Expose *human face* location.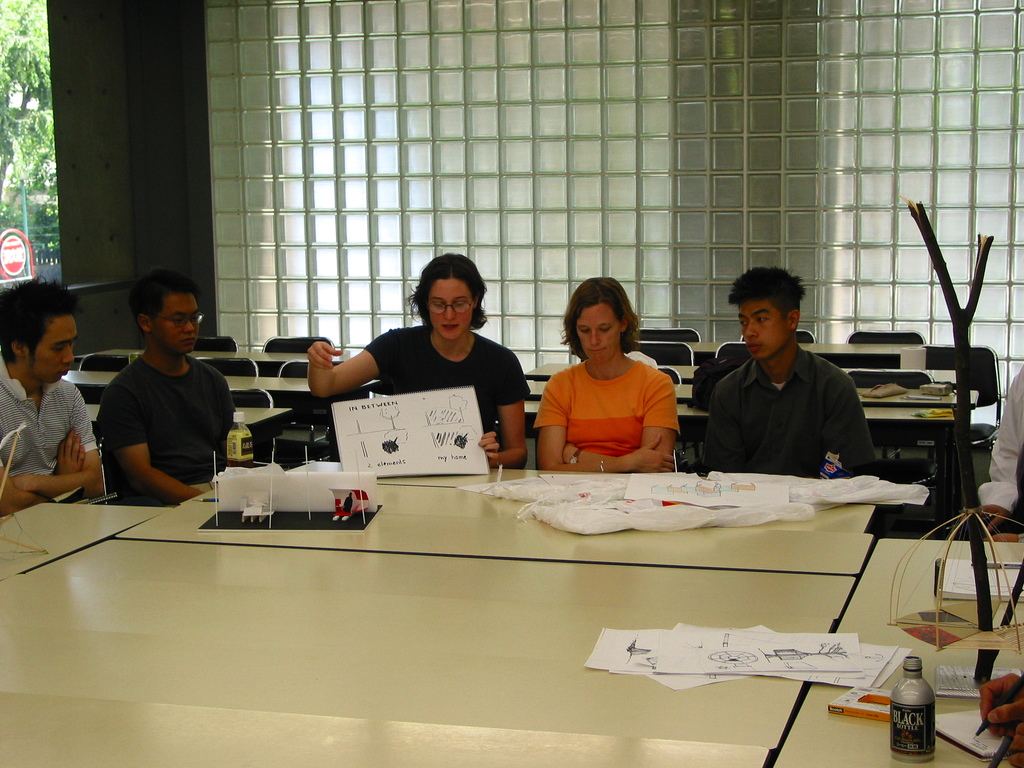
Exposed at (35,315,80,386).
